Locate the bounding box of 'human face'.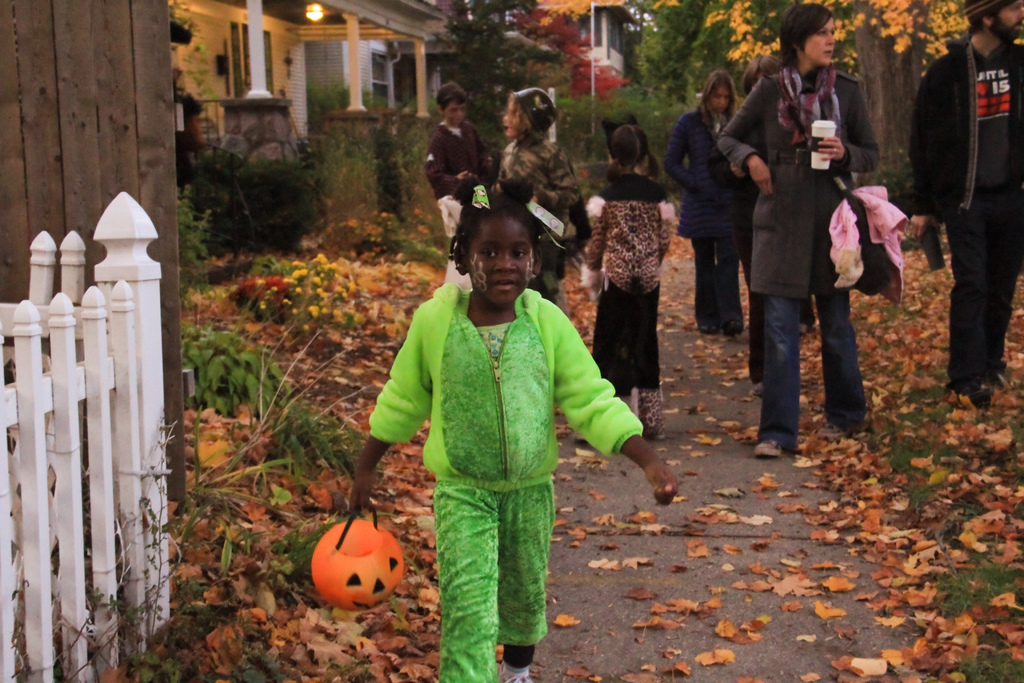
Bounding box: bbox=(803, 17, 836, 67).
